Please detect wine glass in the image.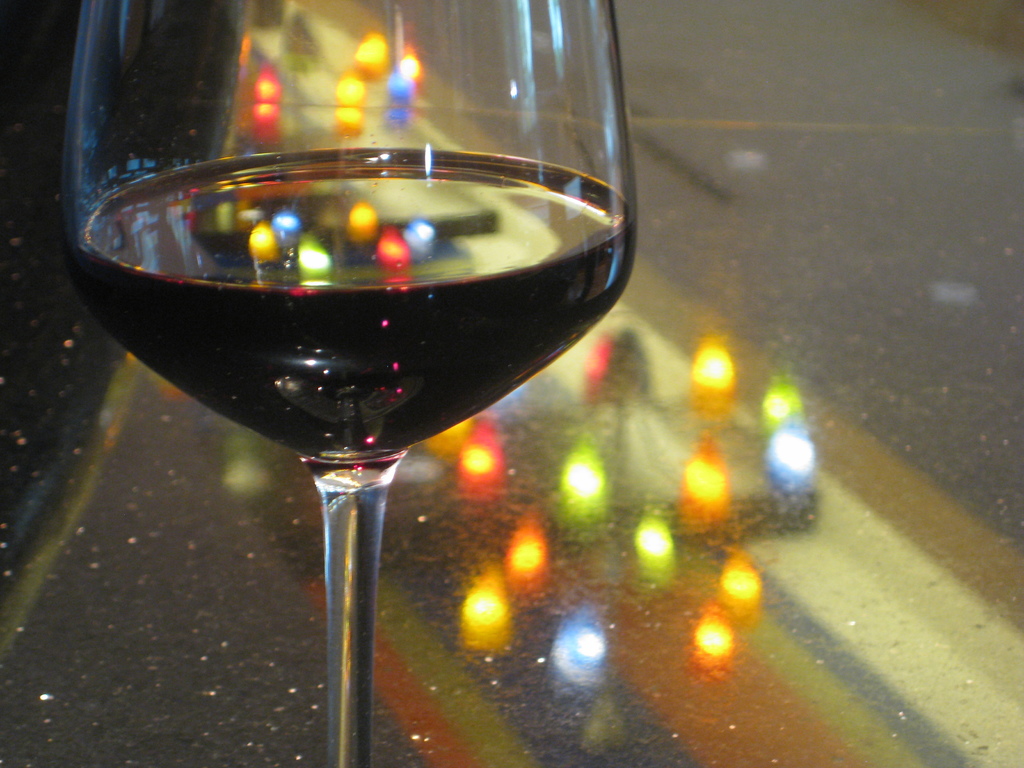
[57,0,640,766].
